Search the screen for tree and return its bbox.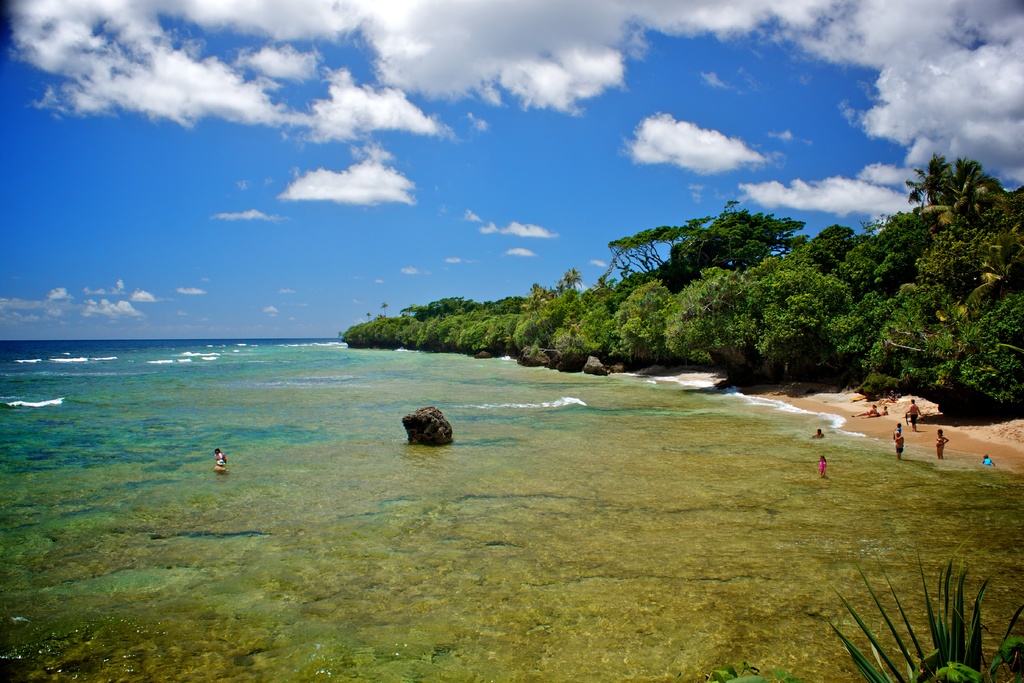
Found: (x1=367, y1=314, x2=375, y2=323).
